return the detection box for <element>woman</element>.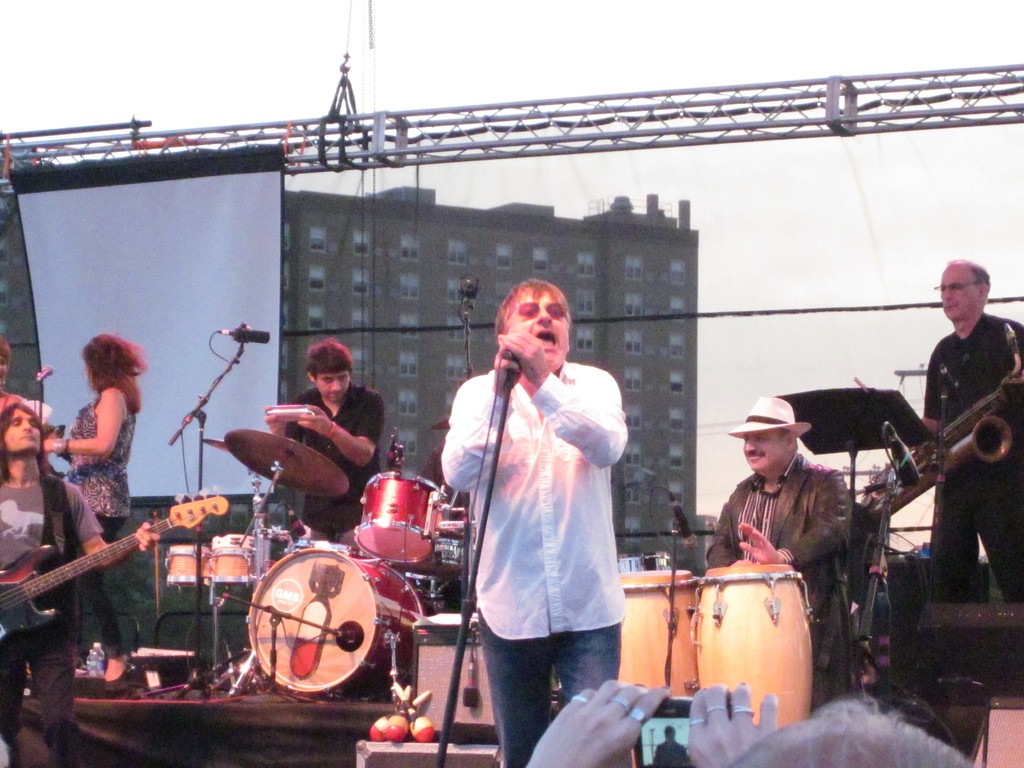
BBox(31, 334, 159, 643).
